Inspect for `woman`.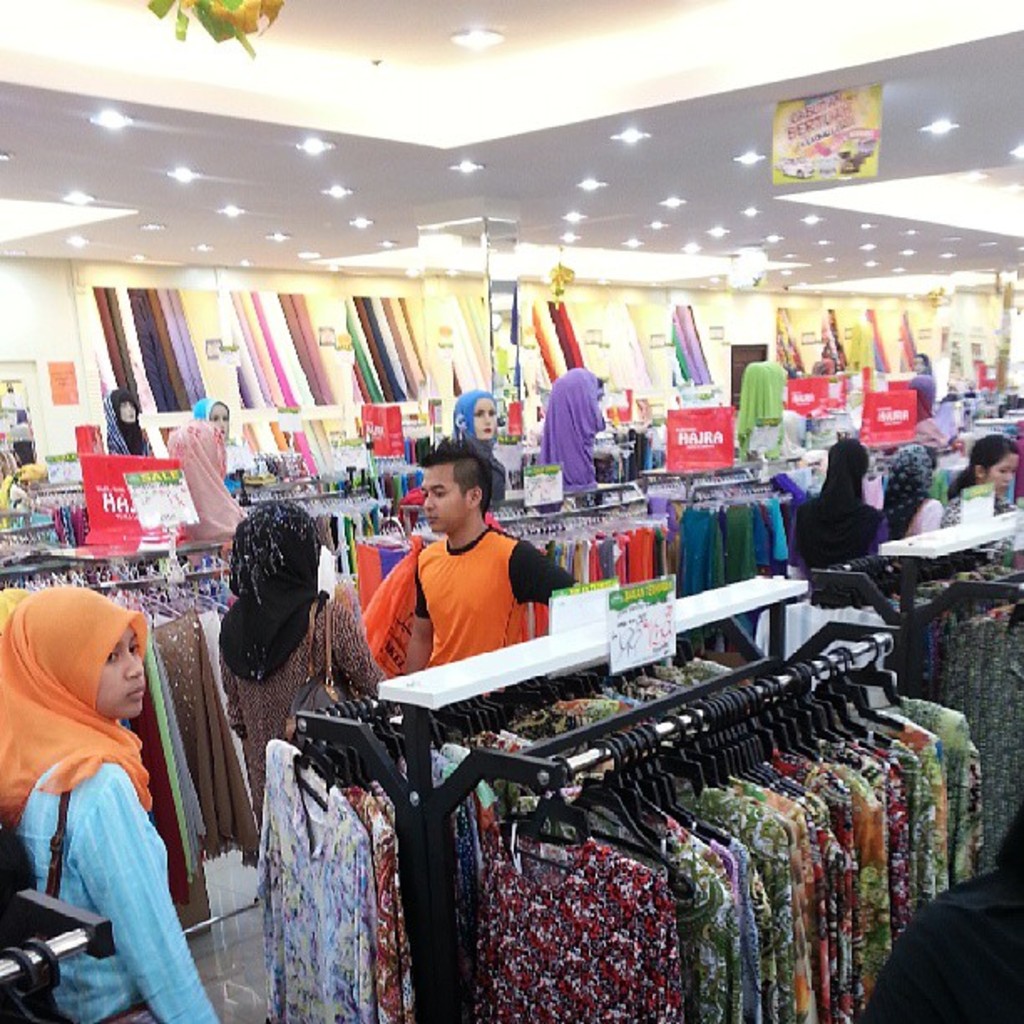
Inspection: bbox=(147, 502, 376, 850).
